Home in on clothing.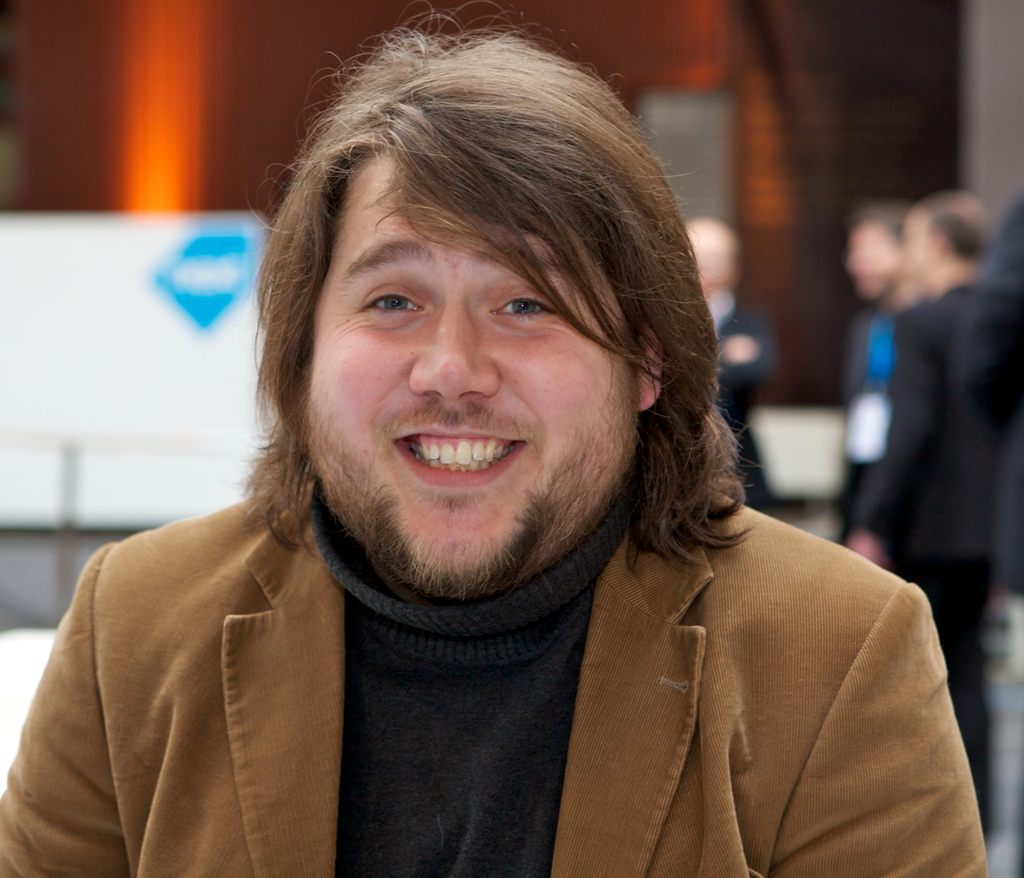
Homed in at (left=844, top=293, right=919, bottom=549).
